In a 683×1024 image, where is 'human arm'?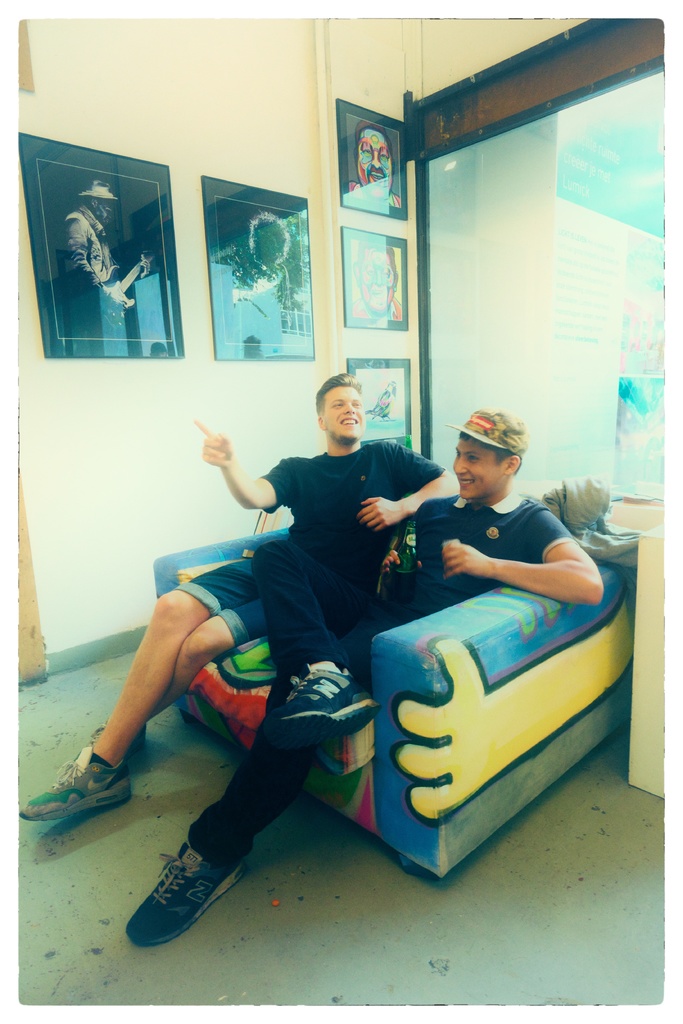
{"x1": 446, "y1": 508, "x2": 605, "y2": 605}.
